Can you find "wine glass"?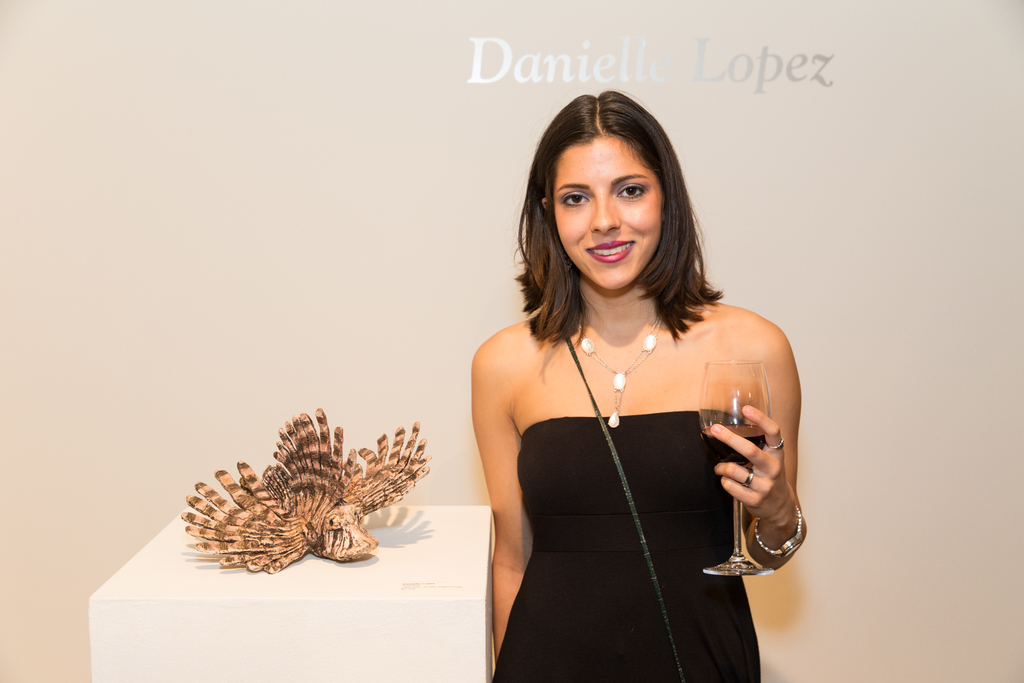
Yes, bounding box: <bbox>701, 358, 772, 579</bbox>.
